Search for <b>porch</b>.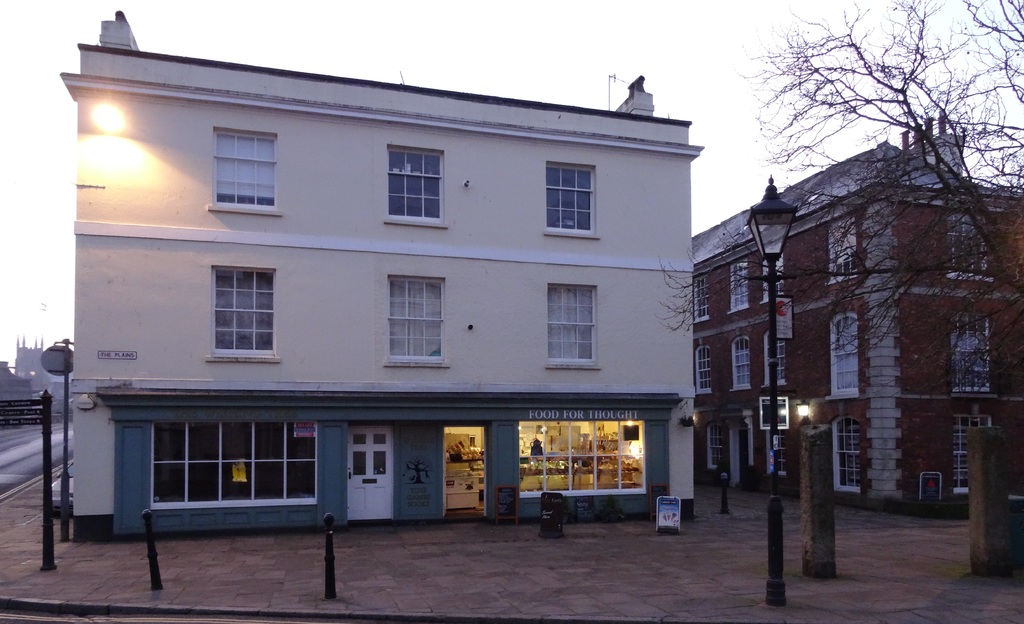
Found at l=0, t=352, r=1023, b=623.
